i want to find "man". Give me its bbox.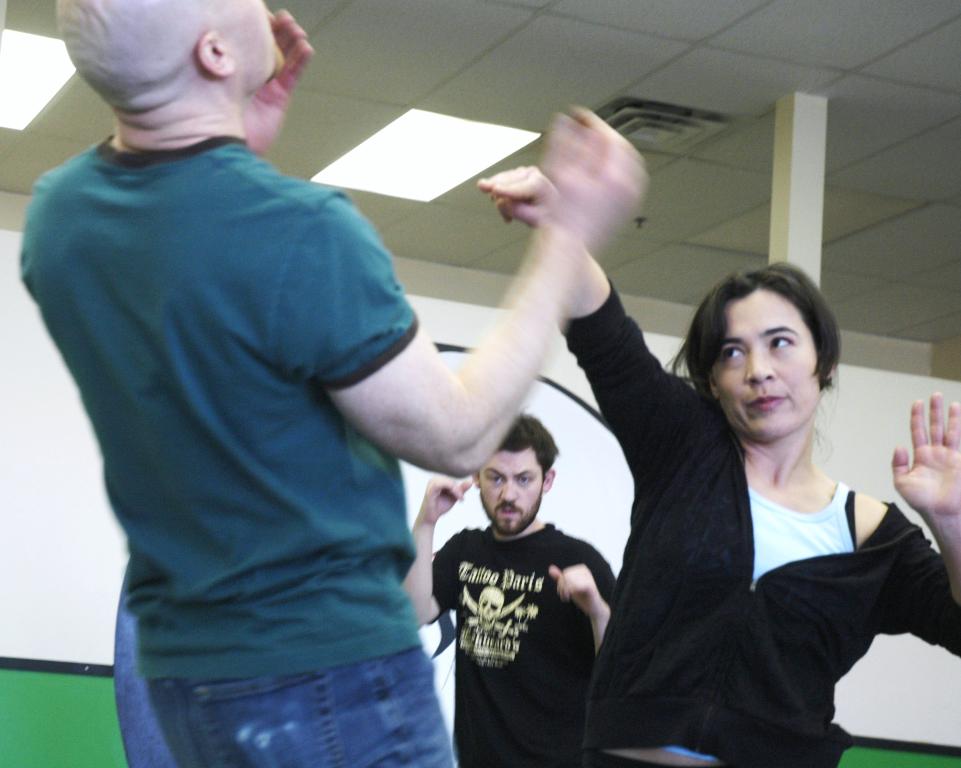
10, 0, 643, 767.
